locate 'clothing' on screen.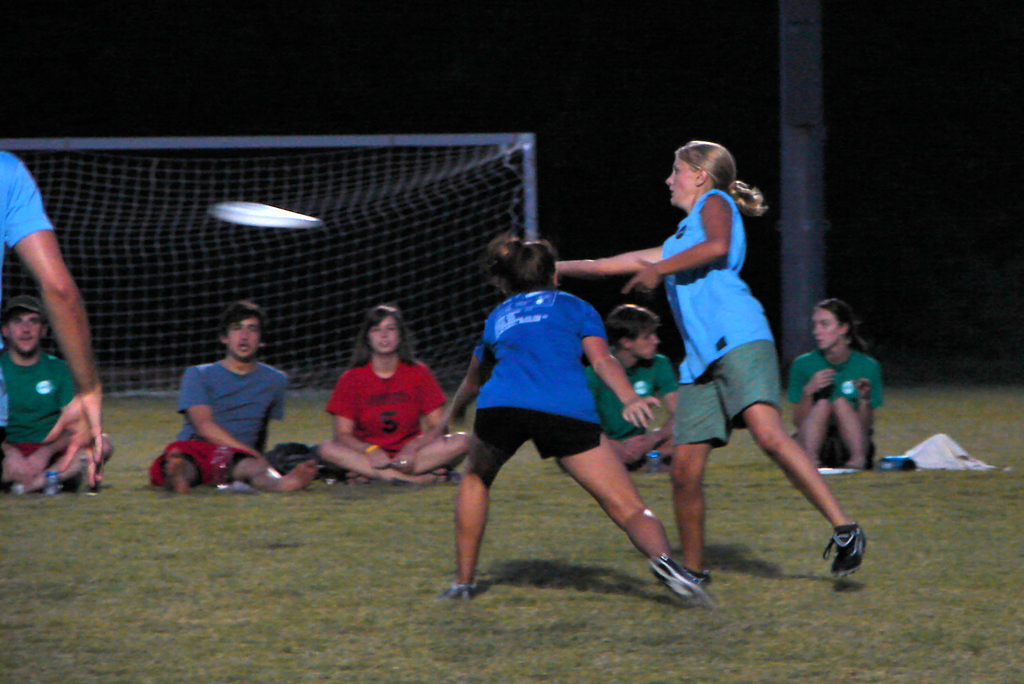
On screen at 587,356,675,446.
